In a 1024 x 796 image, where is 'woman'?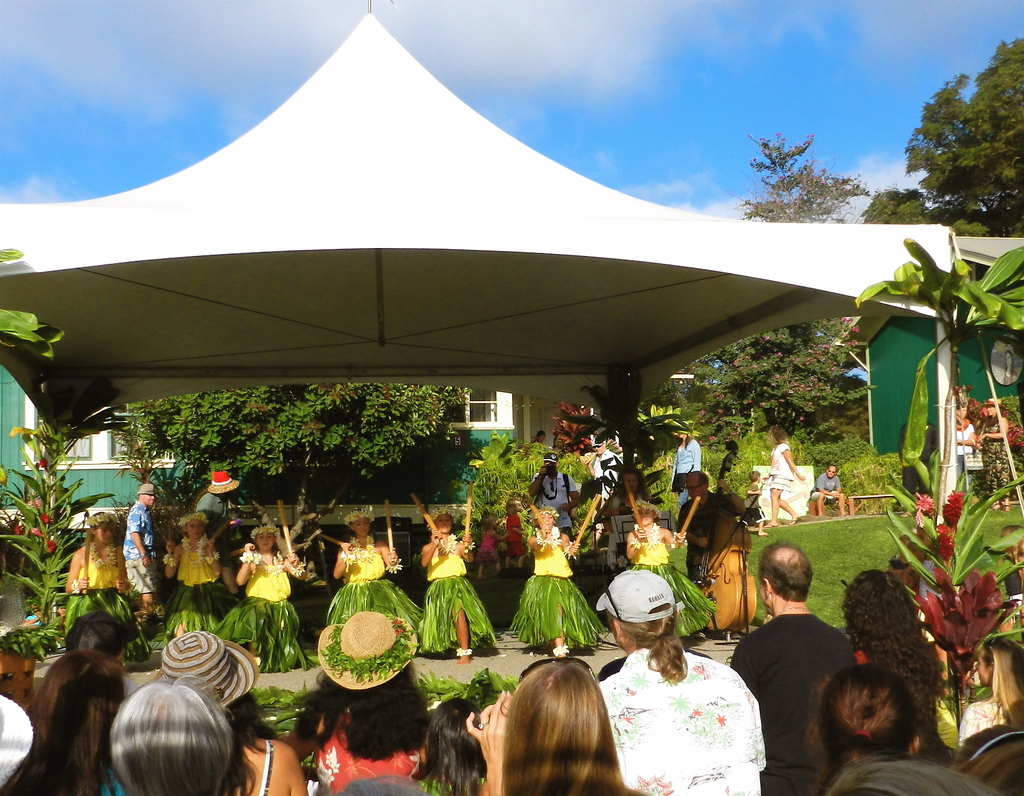
bbox=[321, 512, 433, 639].
